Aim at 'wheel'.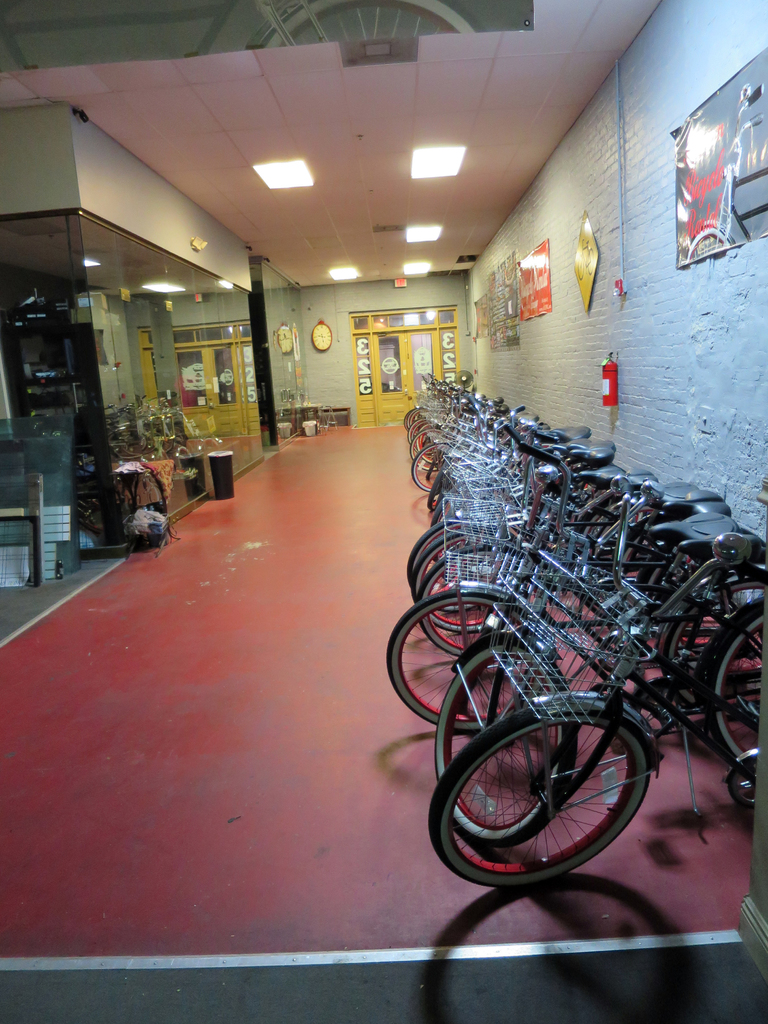
Aimed at 685 223 732 262.
